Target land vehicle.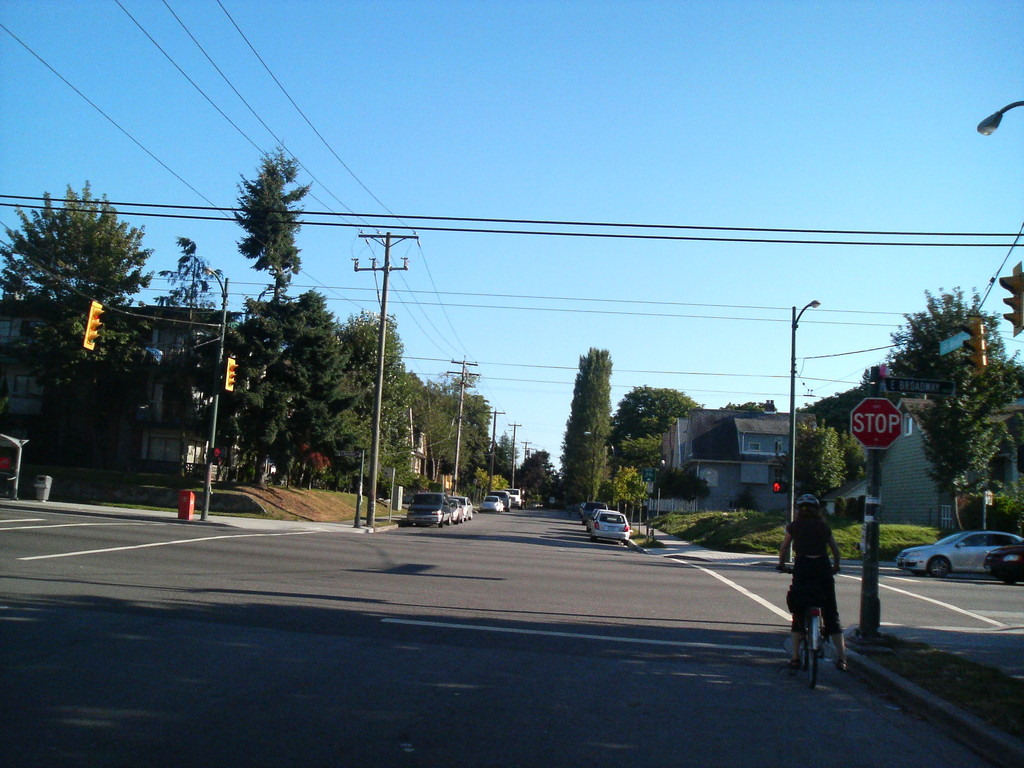
Target region: box(776, 563, 841, 692).
